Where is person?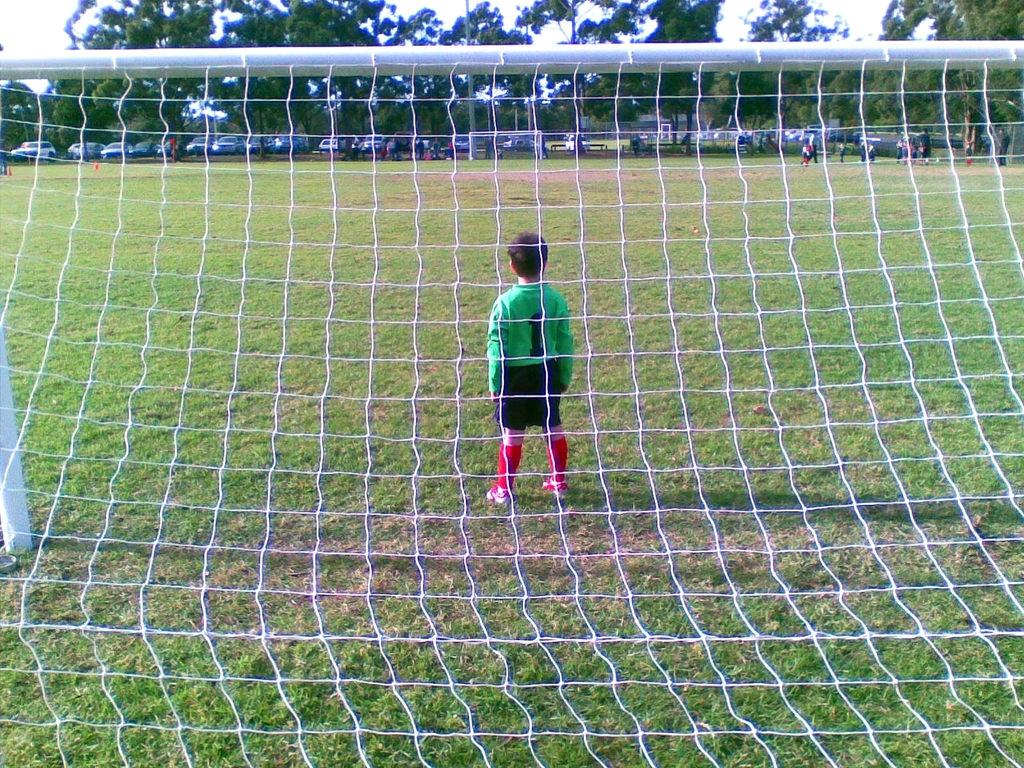
bbox(964, 140, 973, 166).
